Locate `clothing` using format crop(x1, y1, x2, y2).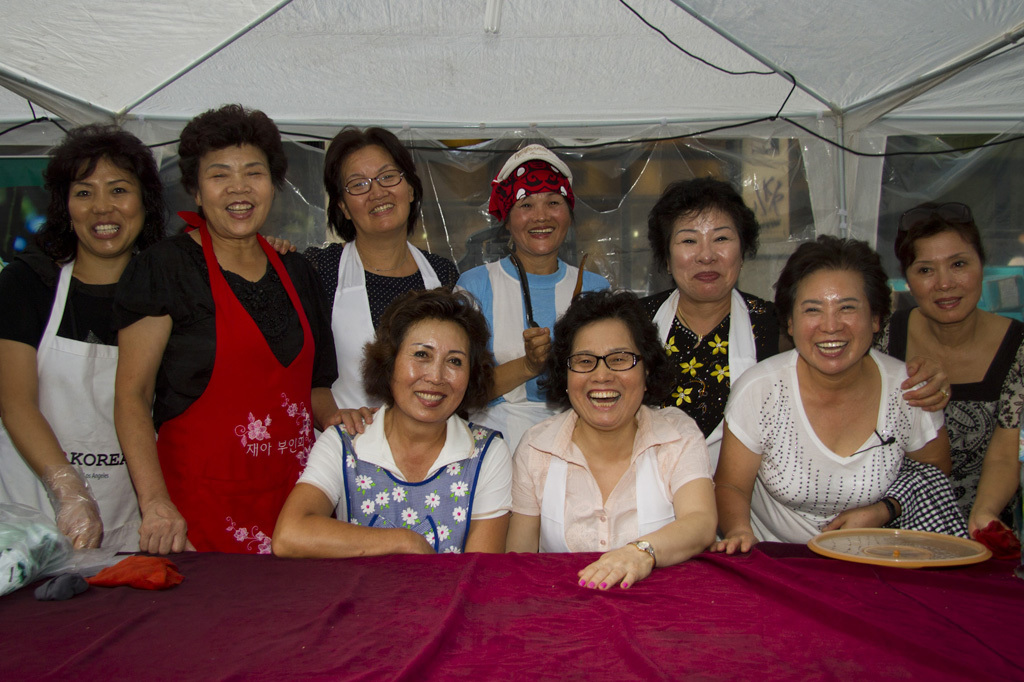
crop(298, 402, 512, 556).
